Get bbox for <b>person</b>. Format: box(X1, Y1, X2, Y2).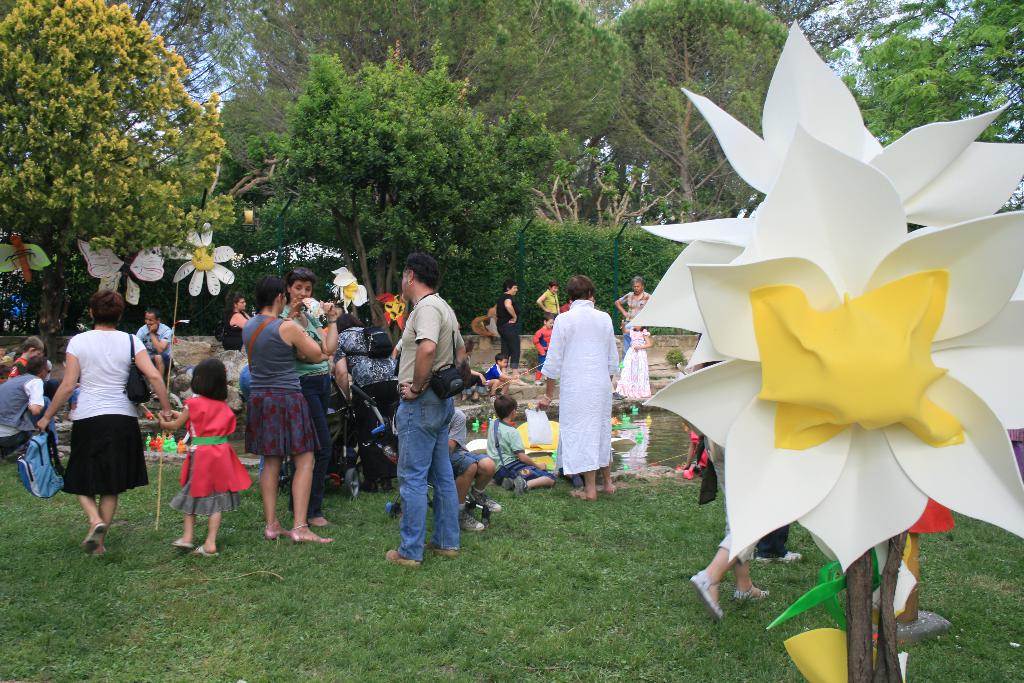
box(386, 252, 471, 566).
